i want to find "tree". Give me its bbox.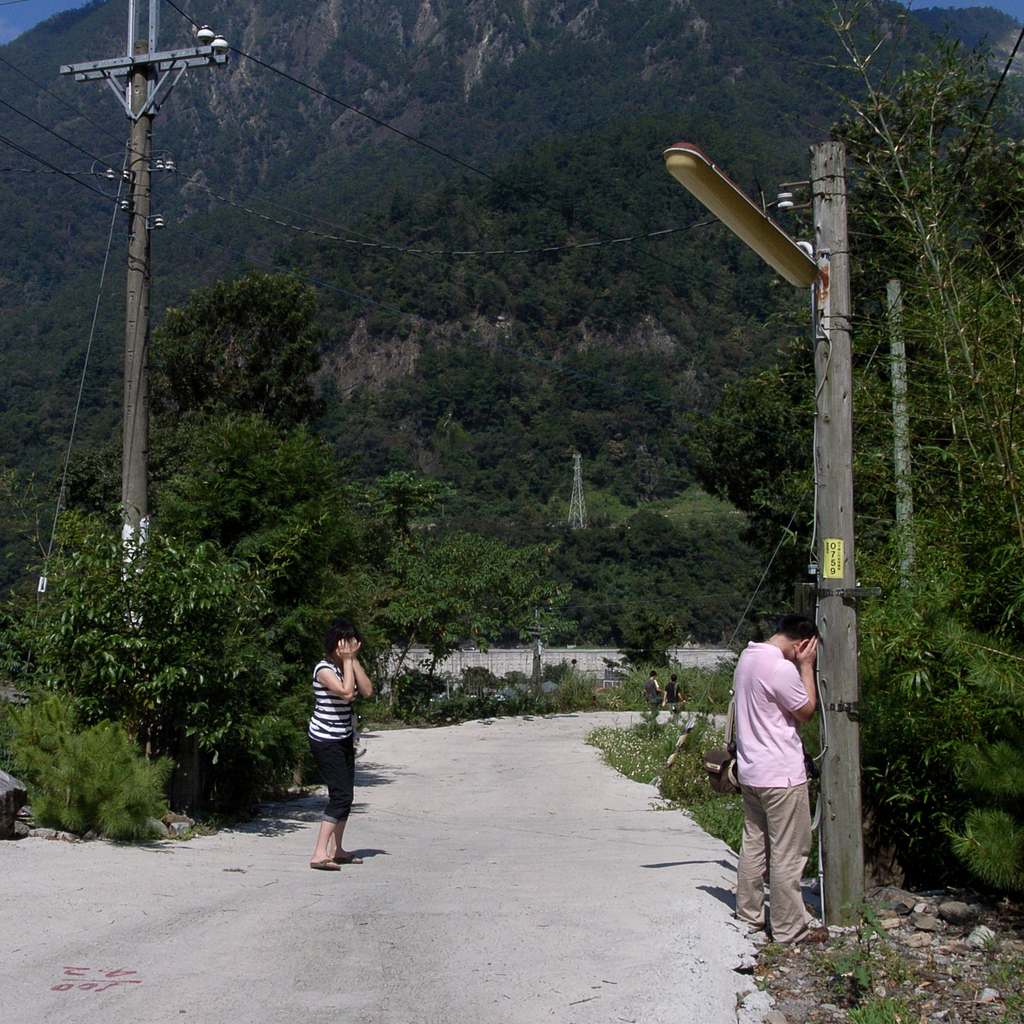
<region>550, 529, 632, 581</region>.
